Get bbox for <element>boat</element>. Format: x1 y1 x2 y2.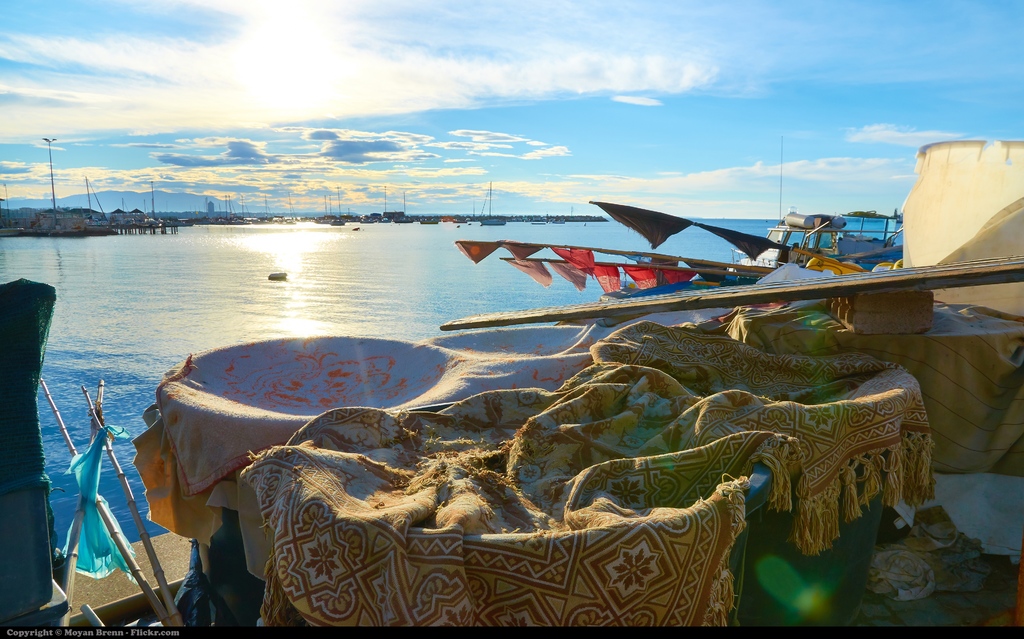
726 126 902 268.
